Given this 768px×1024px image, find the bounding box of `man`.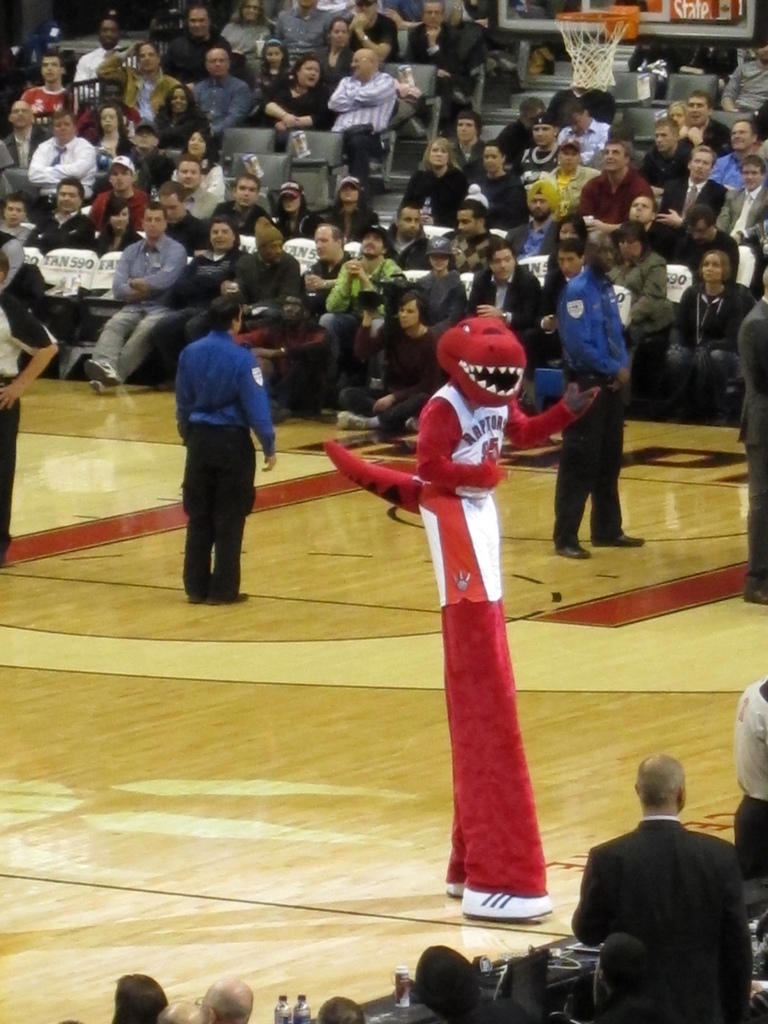
<region>72, 76, 145, 153</region>.
